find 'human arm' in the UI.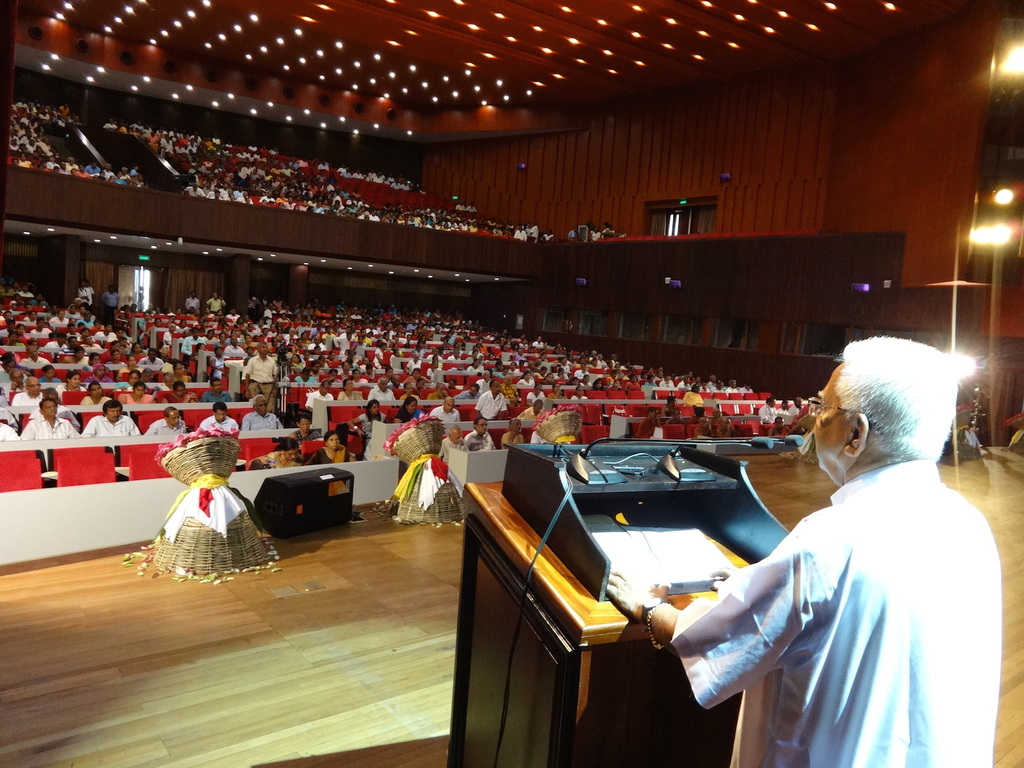
UI element at [x1=65, y1=422, x2=78, y2=436].
